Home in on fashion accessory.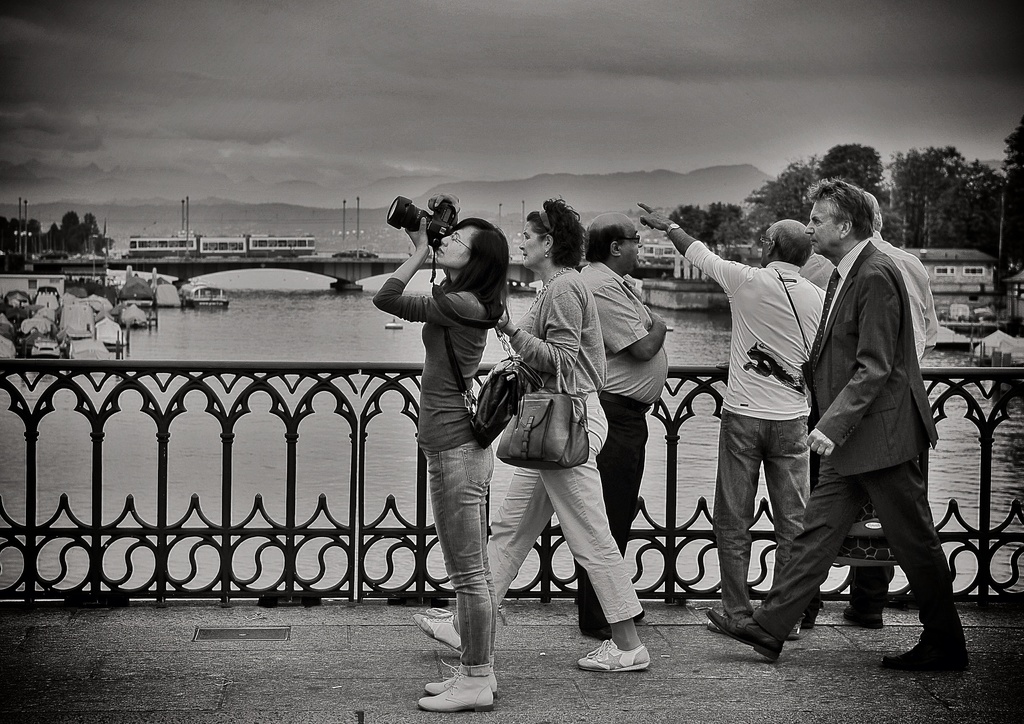
Homed in at 880/641/970/677.
